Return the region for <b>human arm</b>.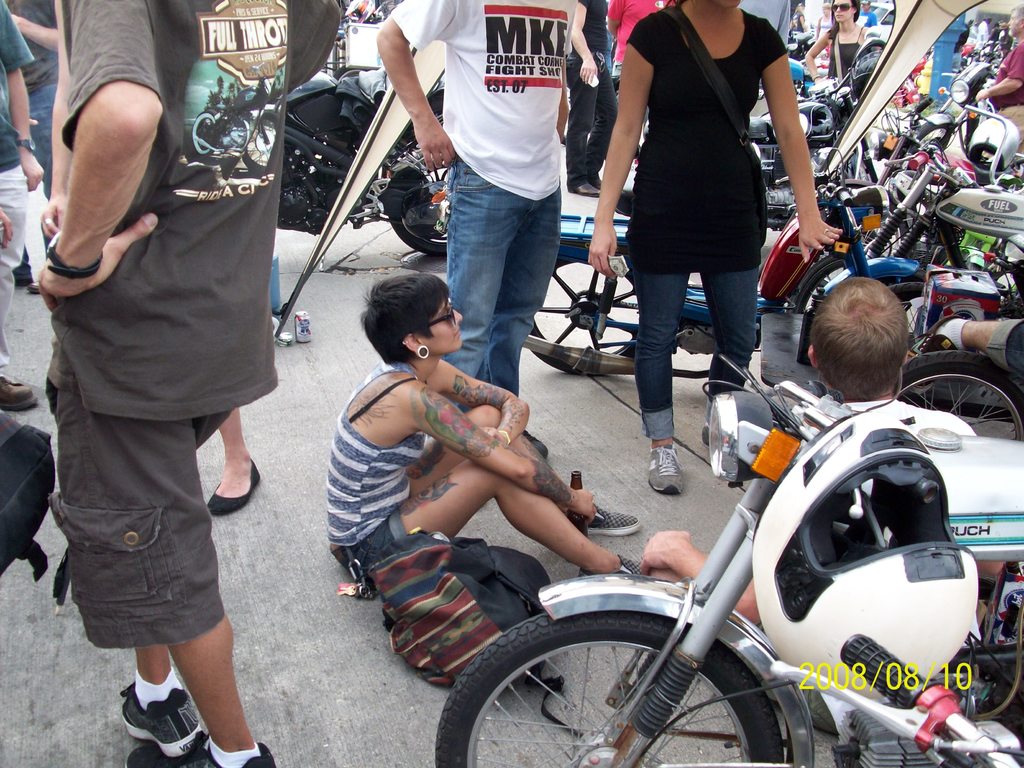
(857, 29, 881, 61).
